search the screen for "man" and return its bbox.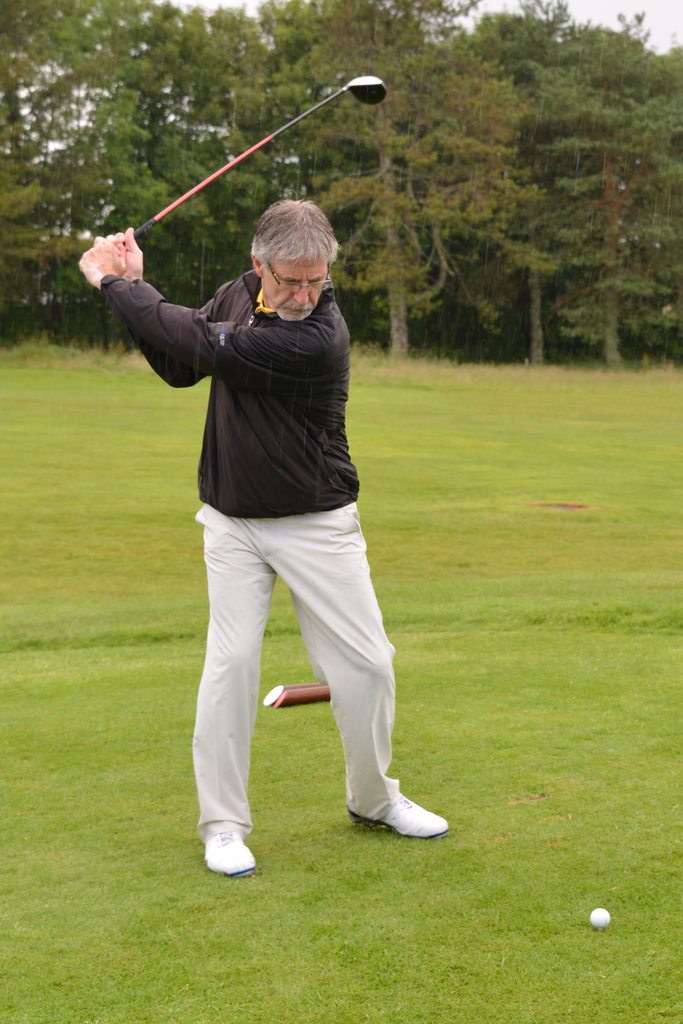
Found: region(115, 161, 441, 877).
